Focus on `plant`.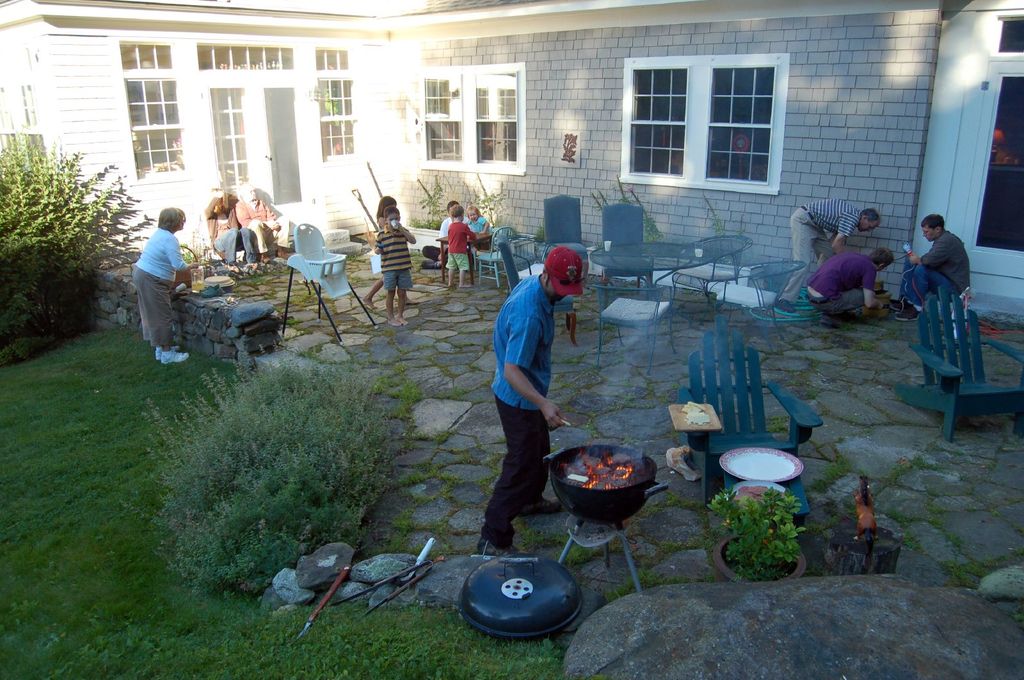
Focused at bbox(3, 332, 50, 365).
